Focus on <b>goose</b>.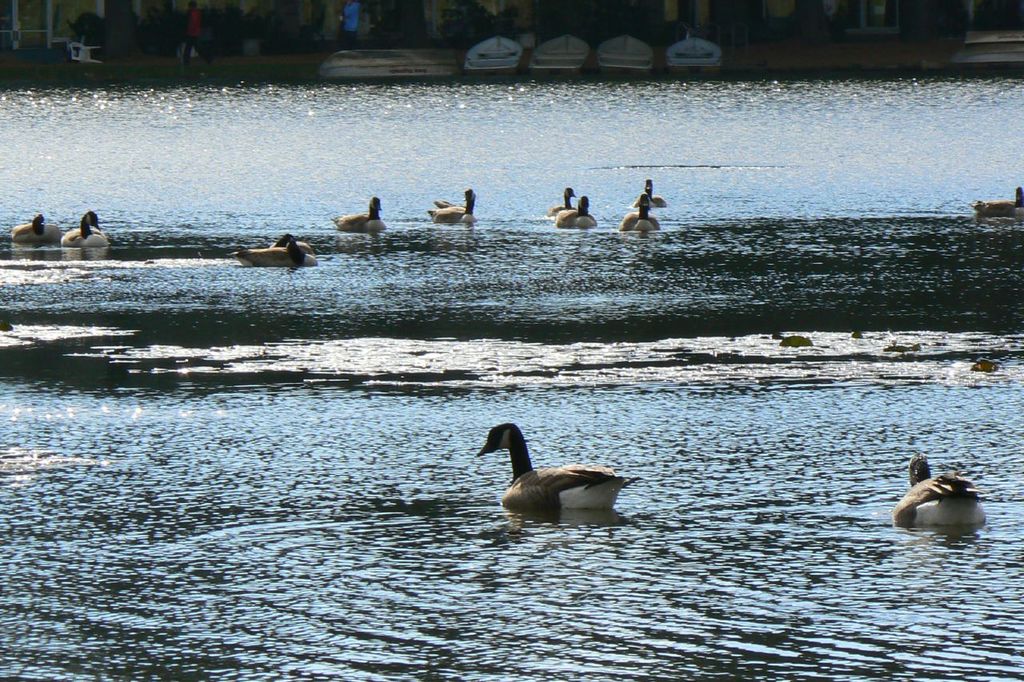
Focused at region(334, 194, 386, 230).
